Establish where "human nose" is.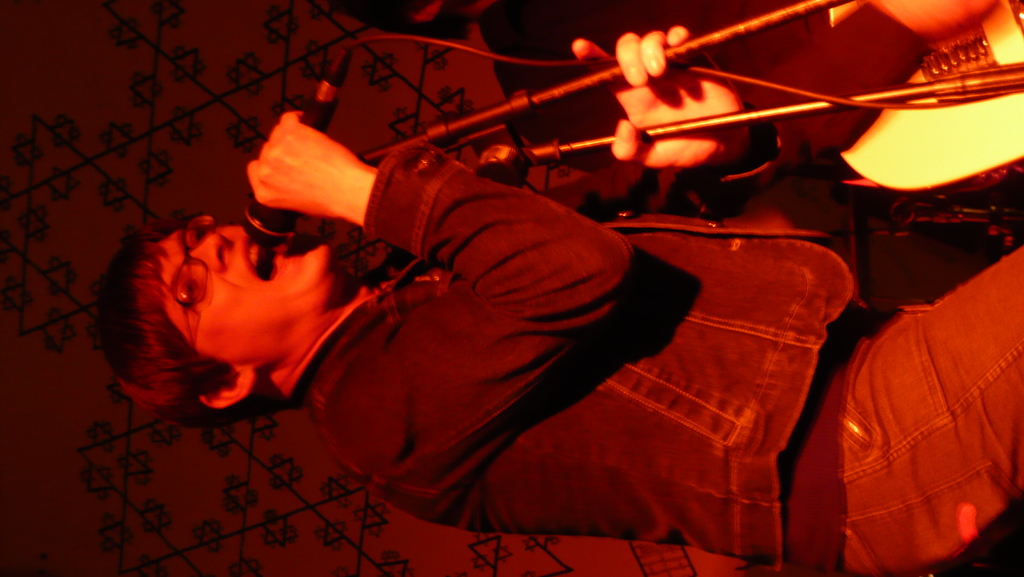
Established at [x1=191, y1=234, x2=234, y2=273].
